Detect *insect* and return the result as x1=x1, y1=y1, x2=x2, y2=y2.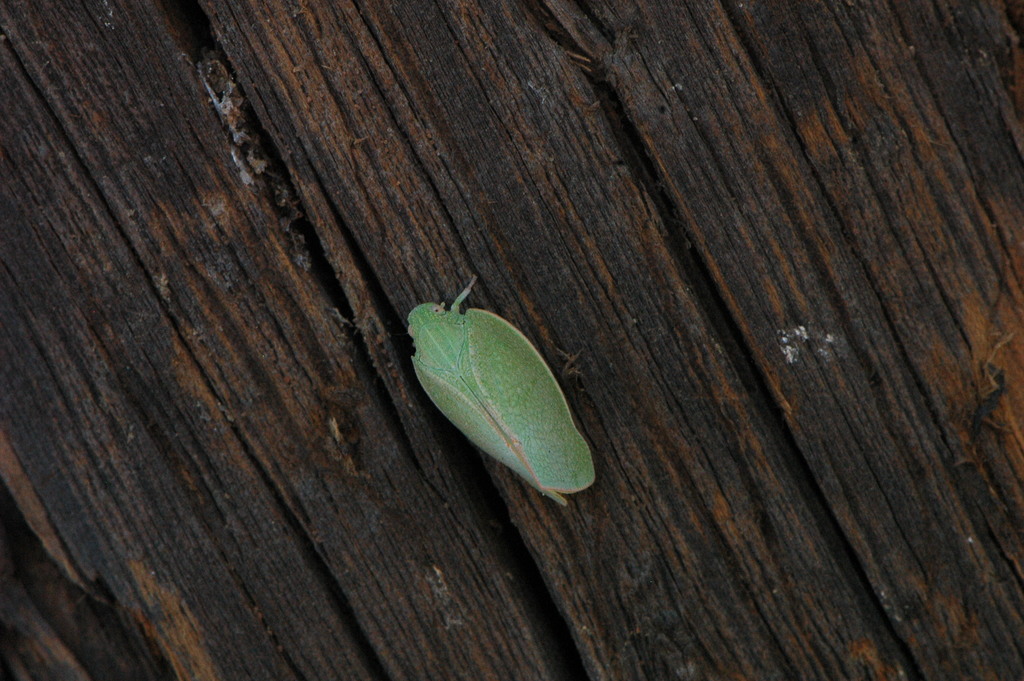
x1=402, y1=275, x2=598, y2=516.
